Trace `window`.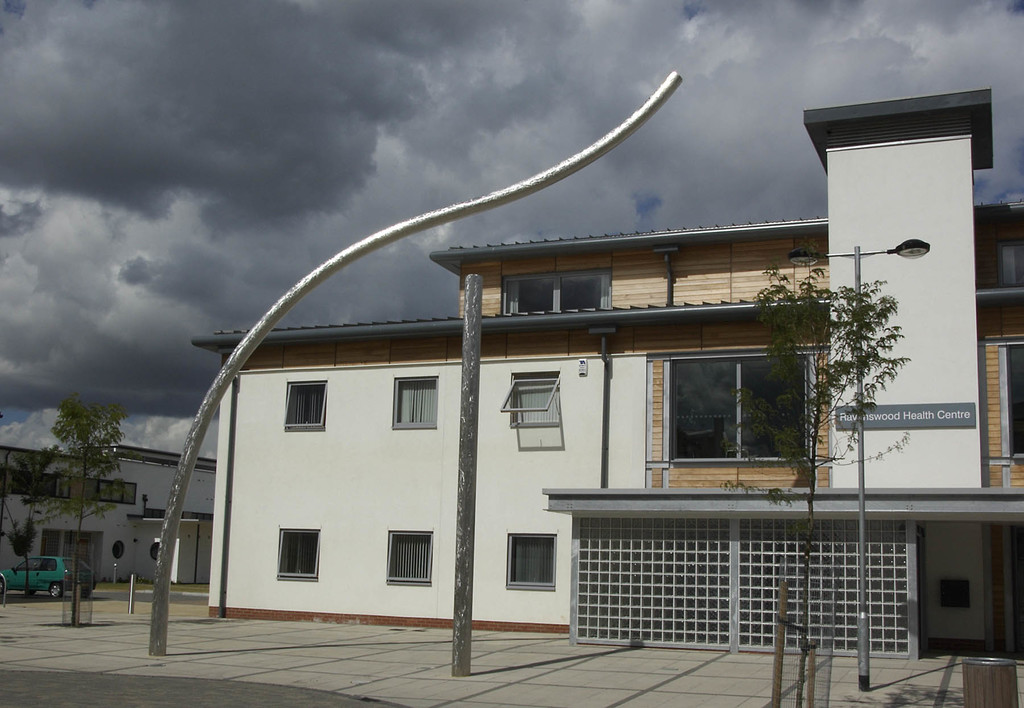
Traced to pyautogui.locateOnScreen(394, 376, 436, 424).
